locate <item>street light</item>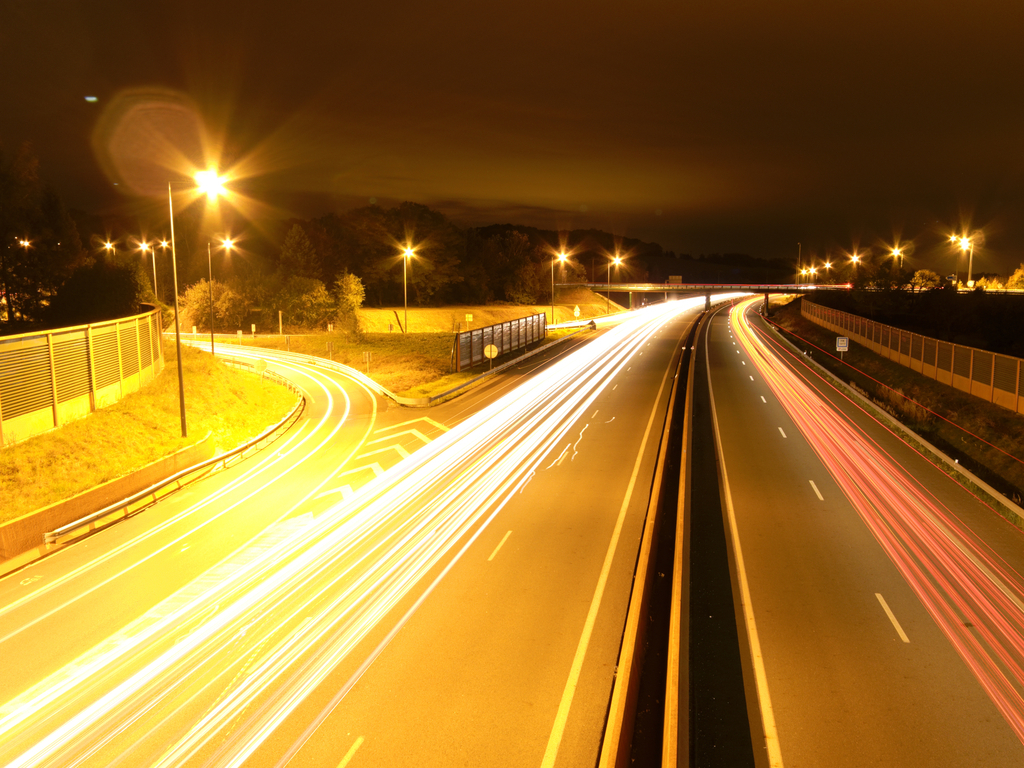
bbox=[164, 169, 225, 440]
